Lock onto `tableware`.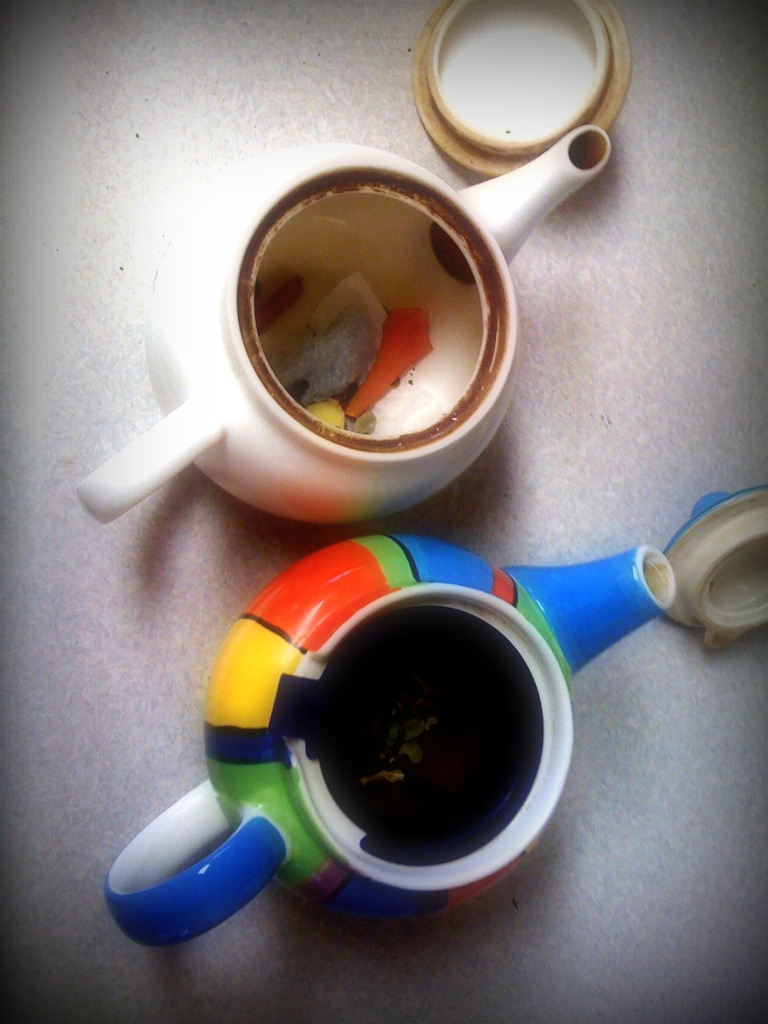
Locked: [649, 478, 767, 655].
